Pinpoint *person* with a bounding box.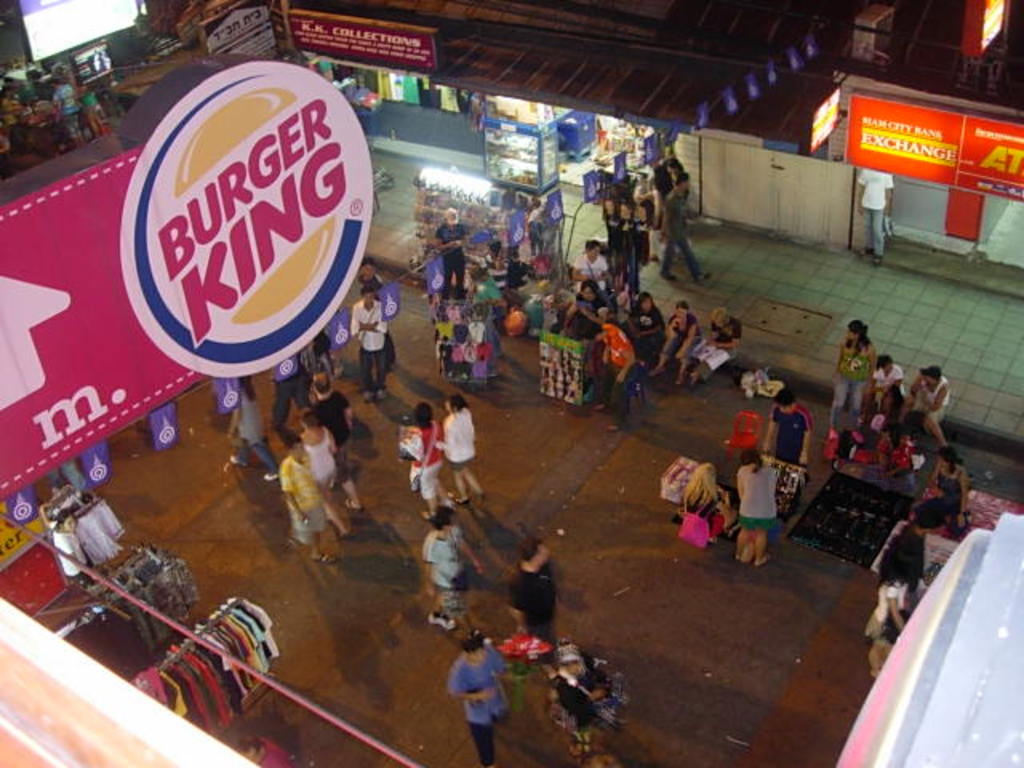
x1=566 y1=243 x2=611 y2=296.
